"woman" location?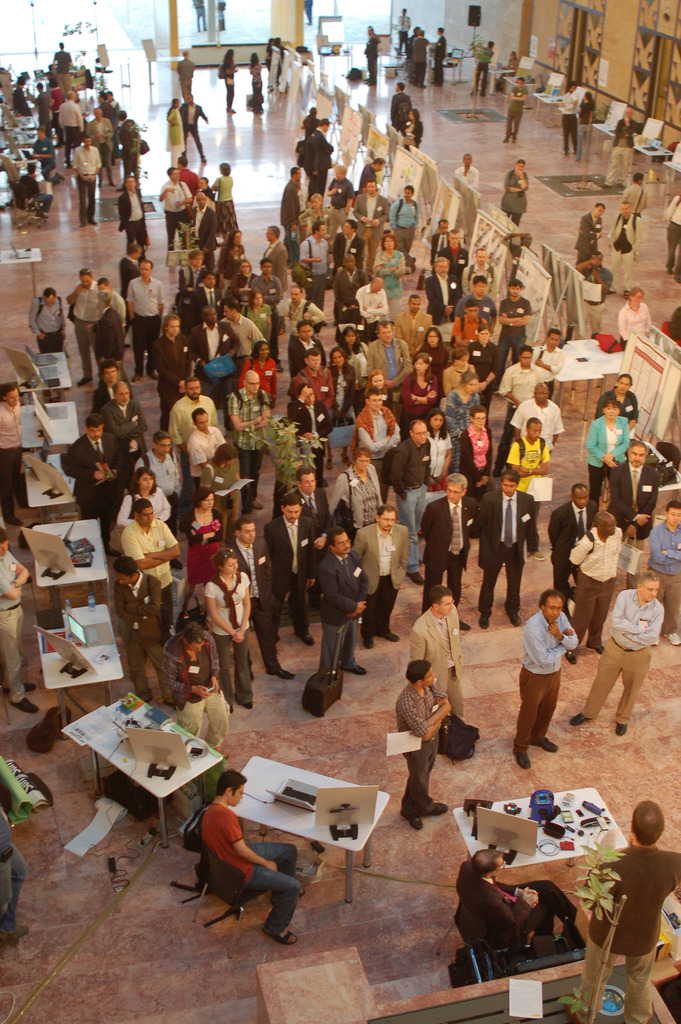
327 346 363 472
